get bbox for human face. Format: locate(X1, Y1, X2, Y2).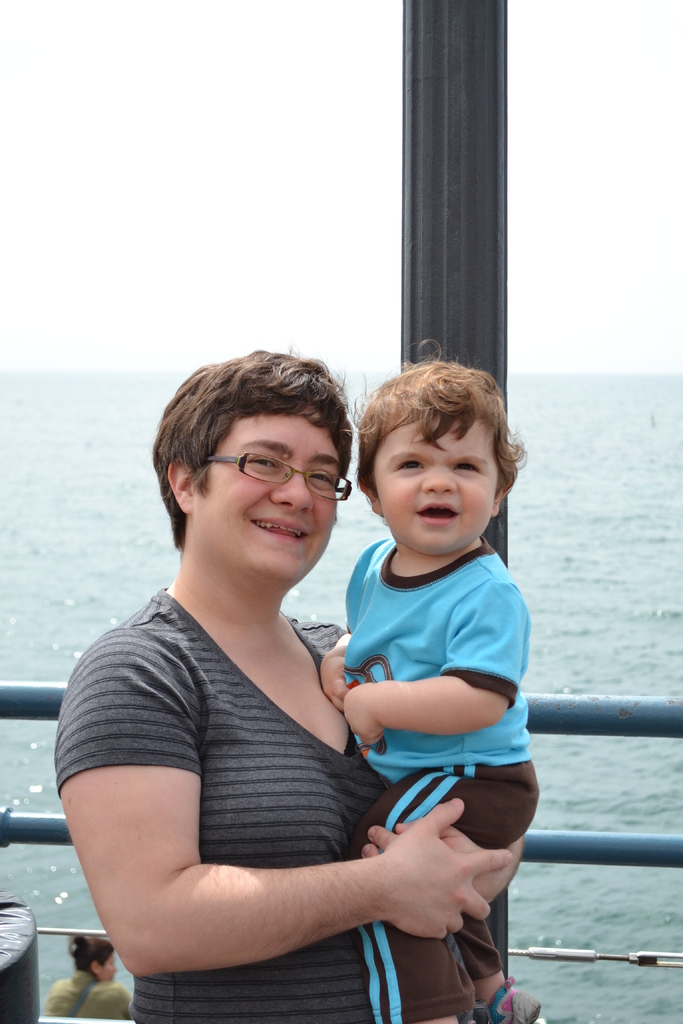
locate(97, 954, 117, 984).
